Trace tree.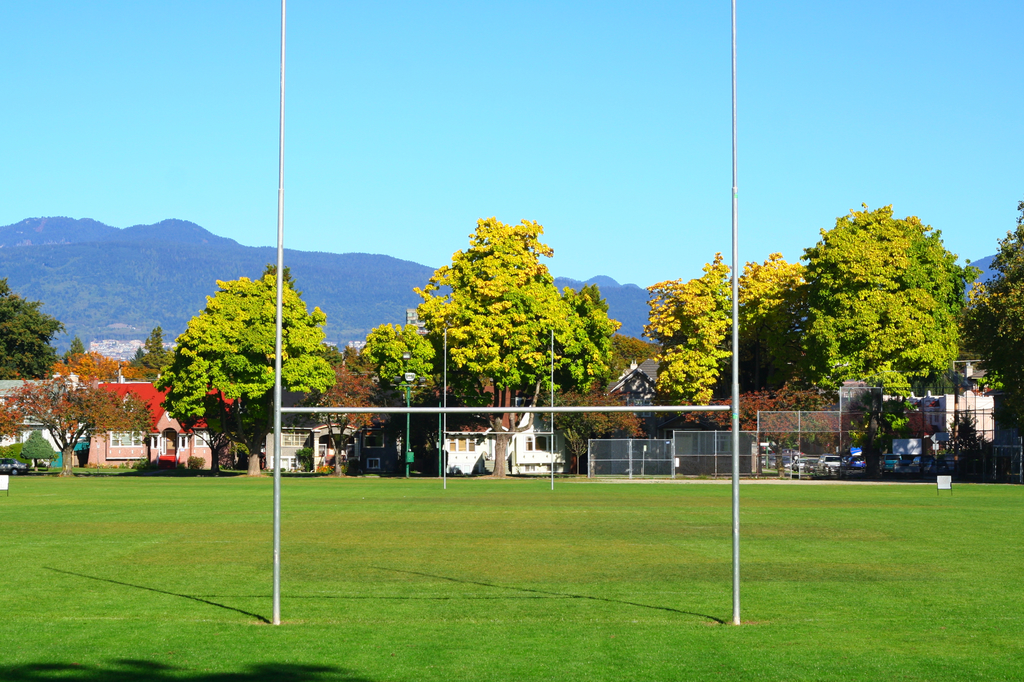
Traced to pyautogui.locateOnScreen(261, 263, 300, 299).
